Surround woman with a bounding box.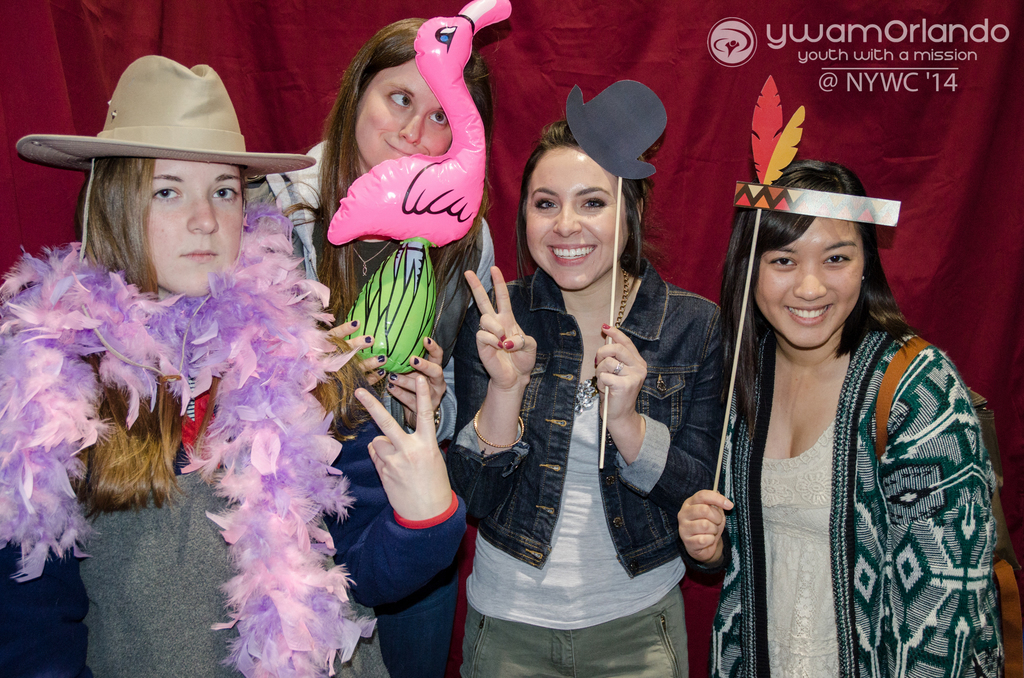
678/162/1002/677.
